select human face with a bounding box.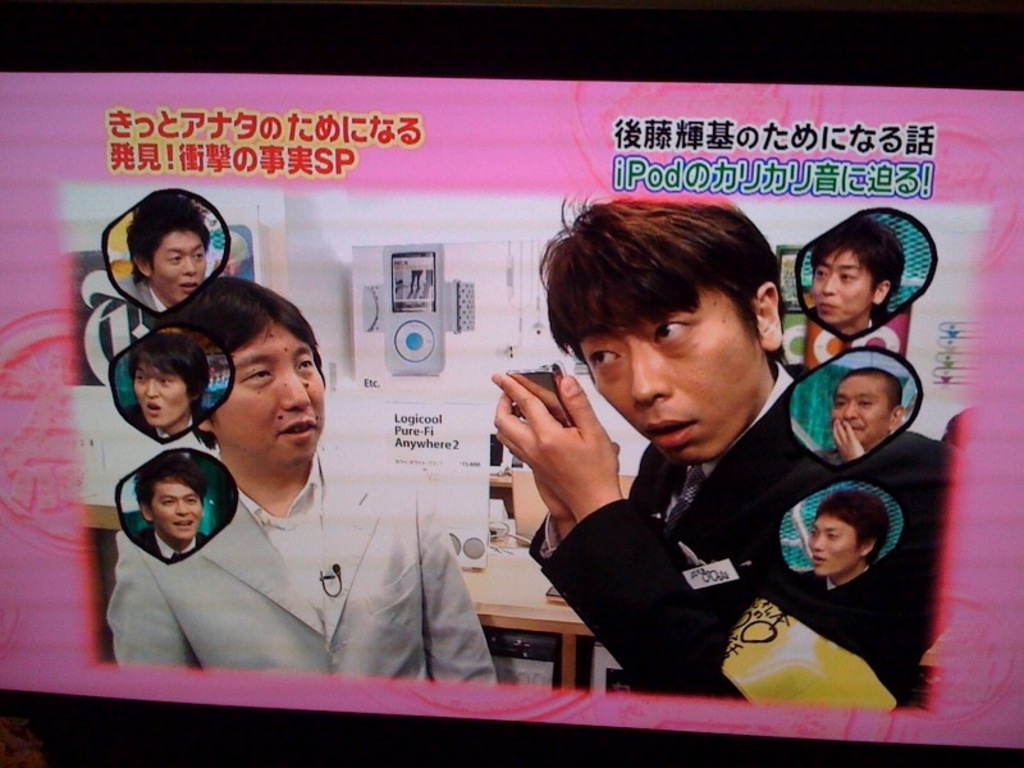
[x1=147, y1=225, x2=214, y2=302].
